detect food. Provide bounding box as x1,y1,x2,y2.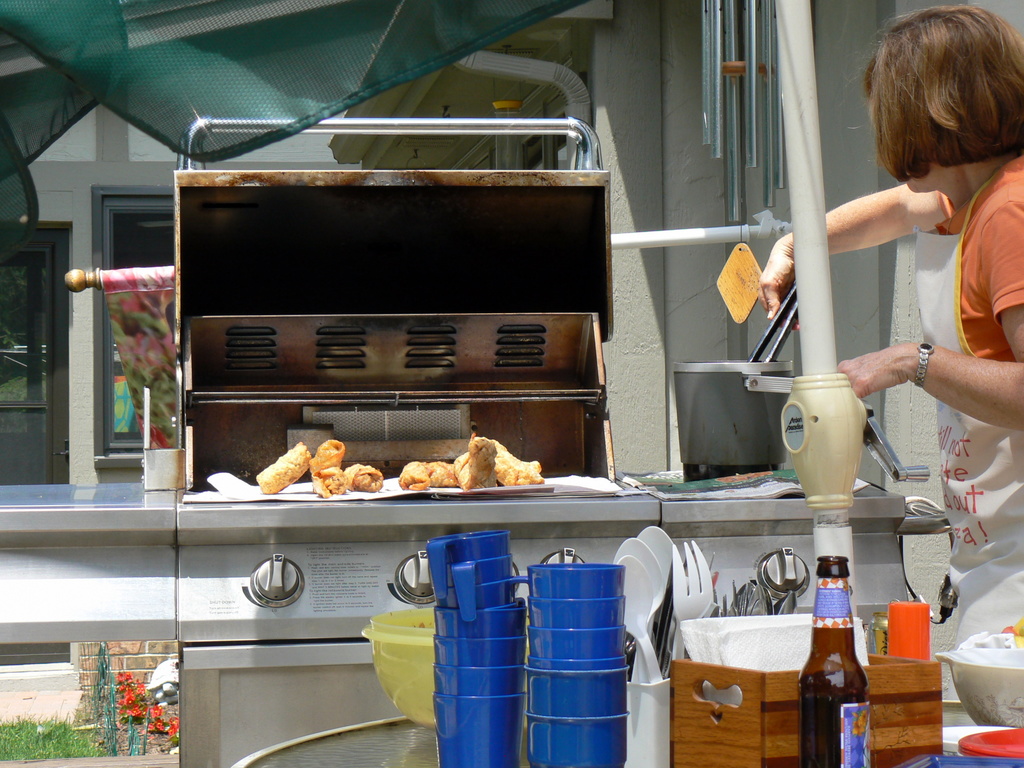
308,438,345,474.
